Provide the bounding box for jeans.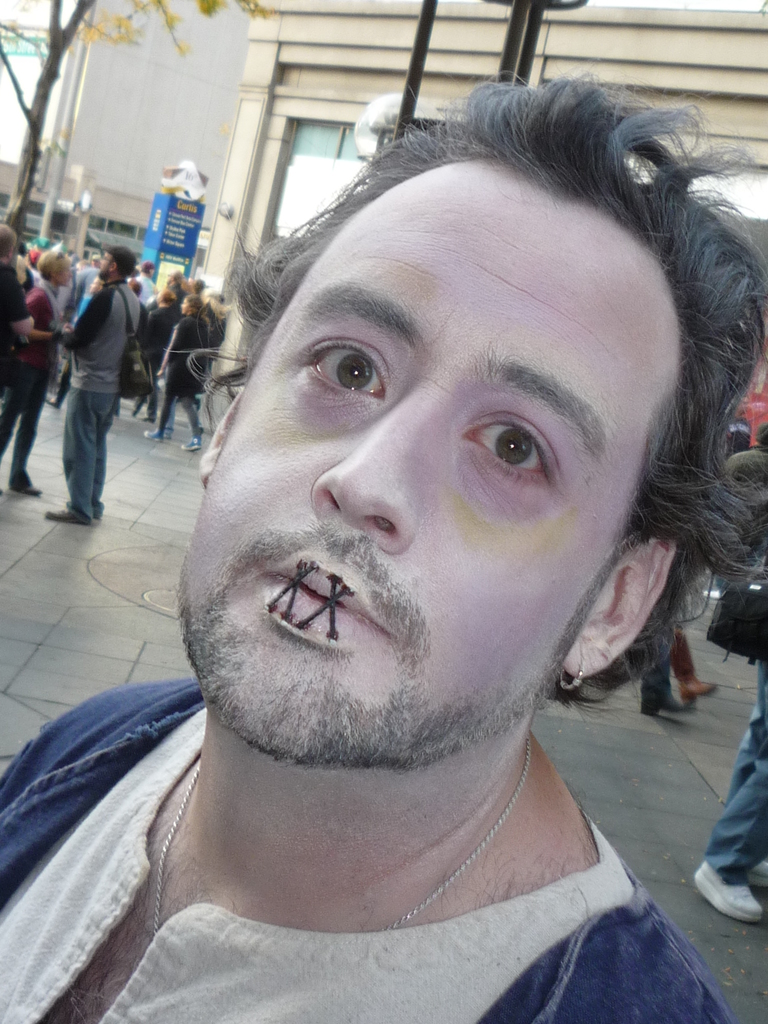
x1=0, y1=364, x2=49, y2=488.
